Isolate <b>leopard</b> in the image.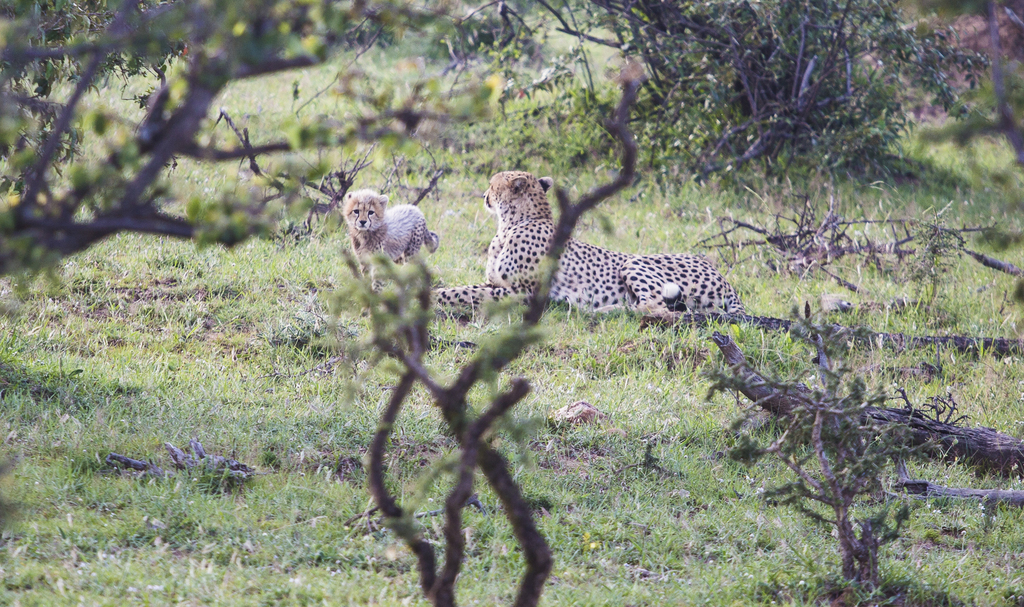
Isolated region: rect(417, 171, 738, 328).
